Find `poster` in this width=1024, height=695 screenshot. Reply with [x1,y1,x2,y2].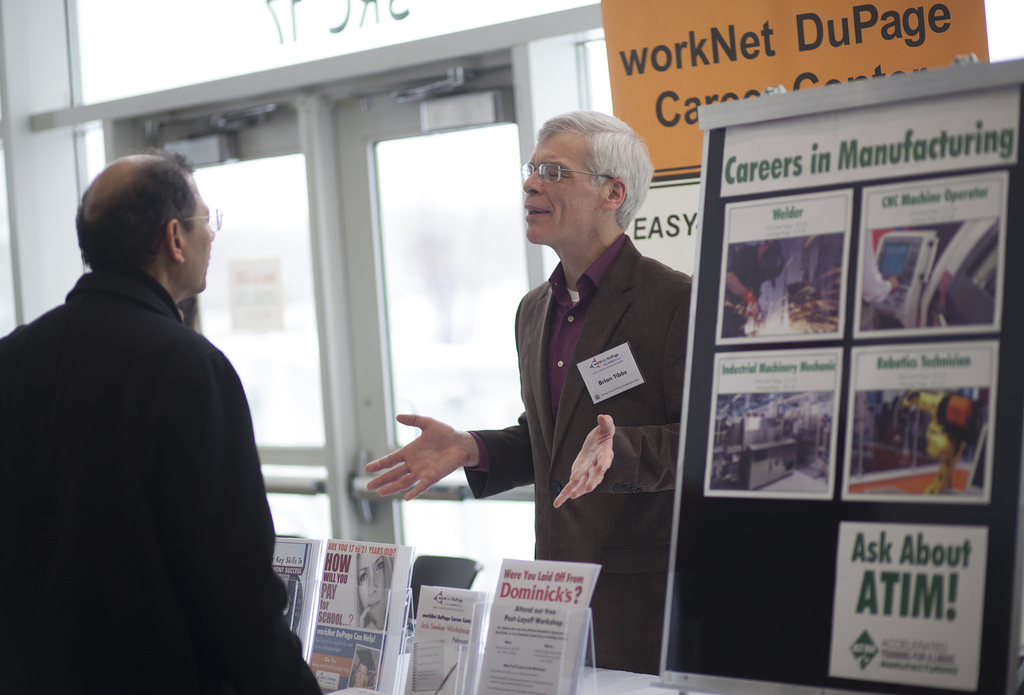
[715,197,845,345].
